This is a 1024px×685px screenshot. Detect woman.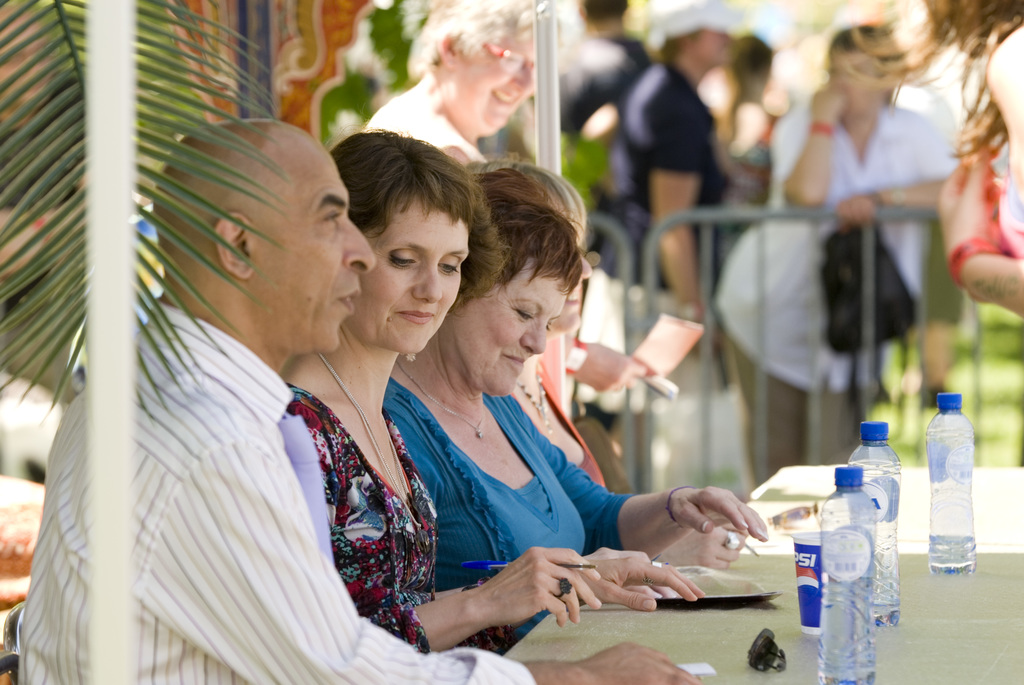
834,0,1023,336.
